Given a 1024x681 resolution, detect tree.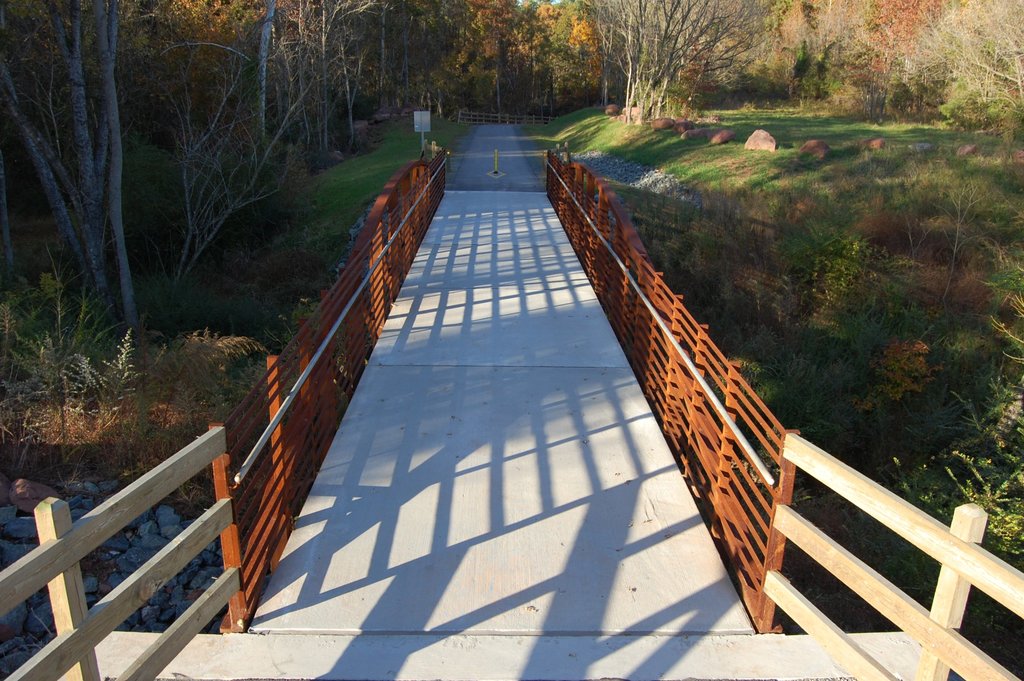
x1=211 y1=0 x2=279 y2=195.
